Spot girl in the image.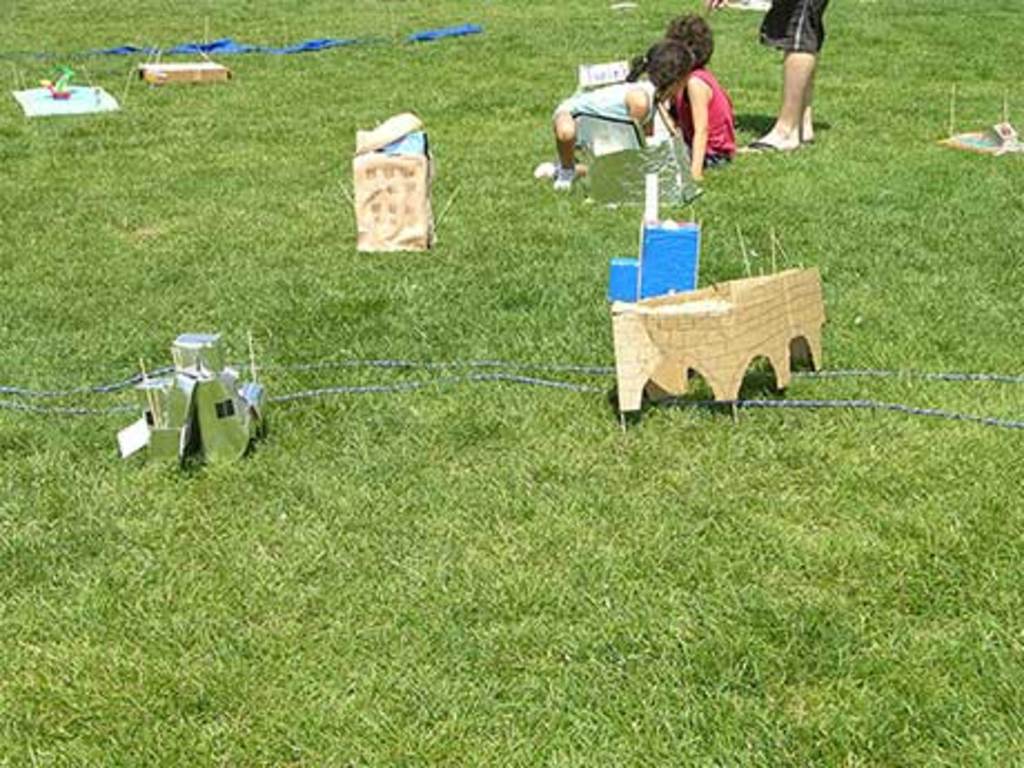
girl found at 536,38,692,194.
